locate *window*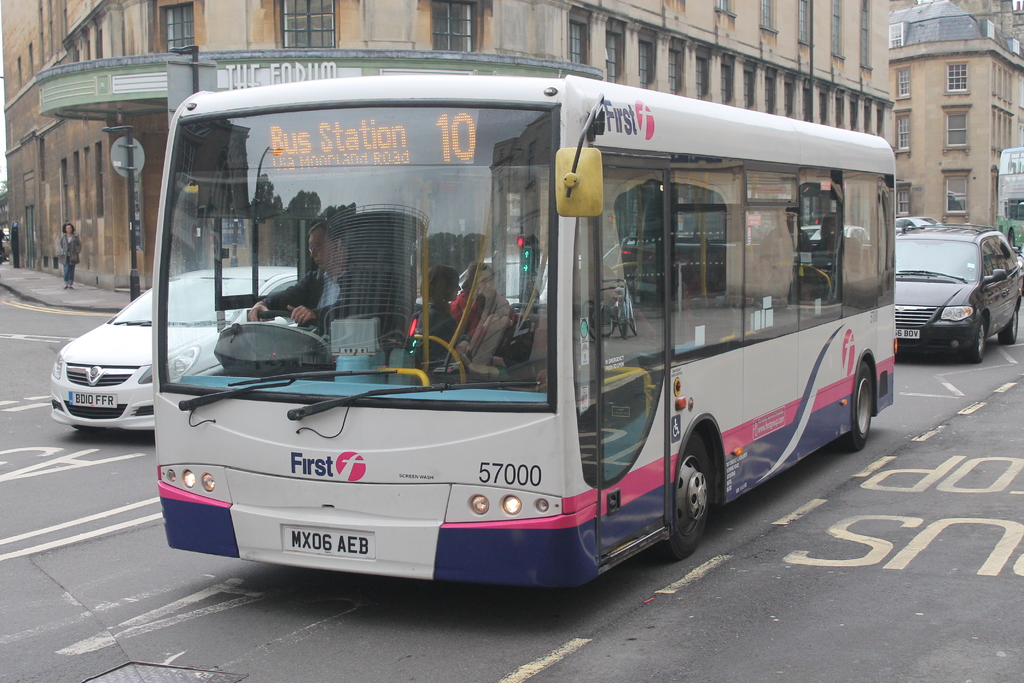
(834, 0, 843, 54)
